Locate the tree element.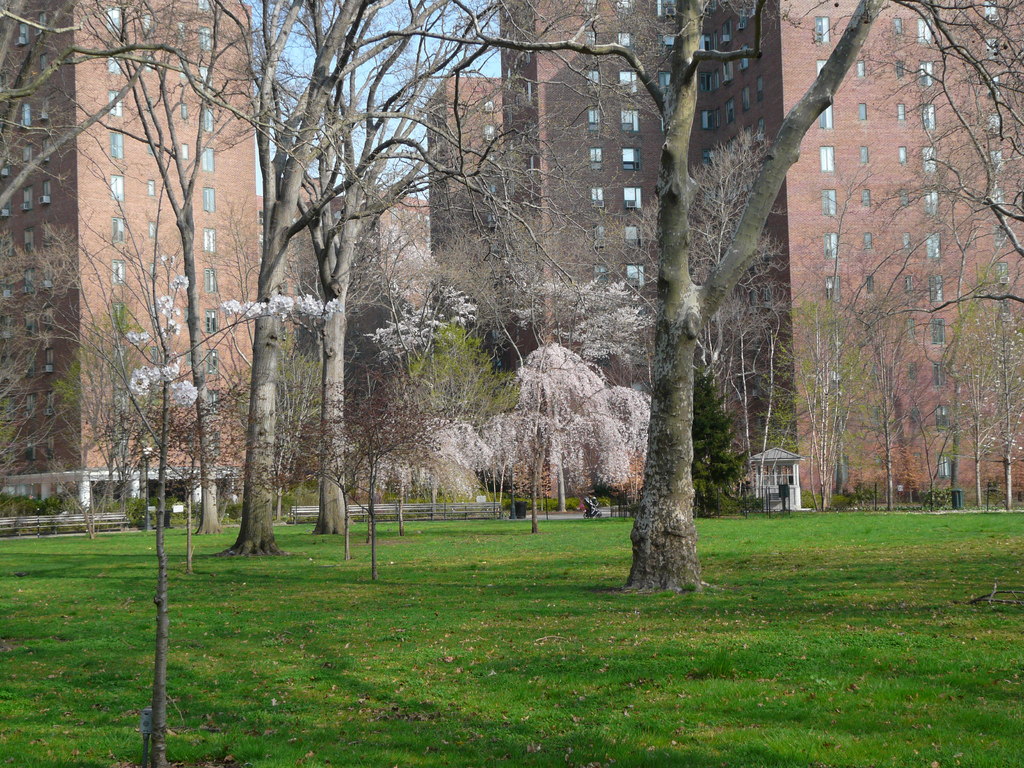
Element bbox: rect(948, 271, 1002, 516).
